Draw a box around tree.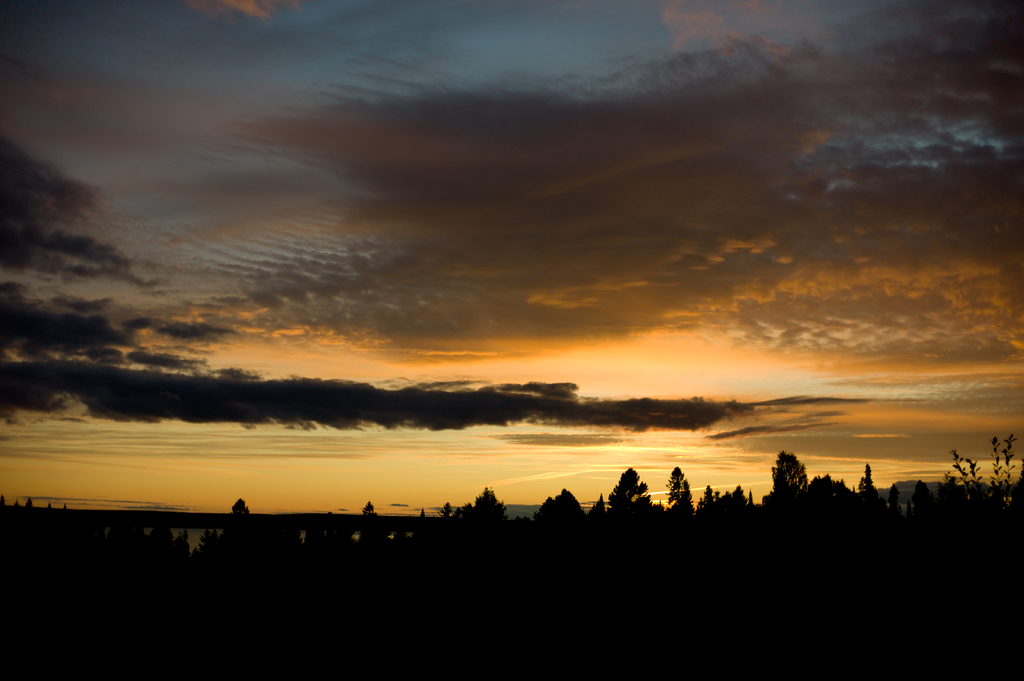
box(99, 527, 183, 573).
